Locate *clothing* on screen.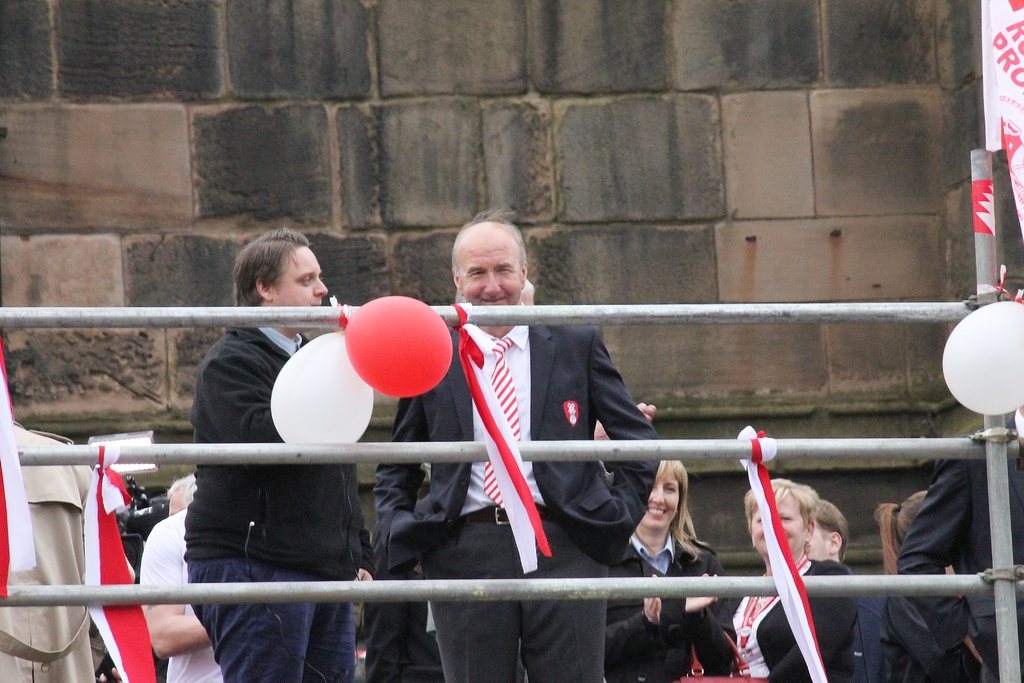
On screen at [0, 432, 137, 682].
